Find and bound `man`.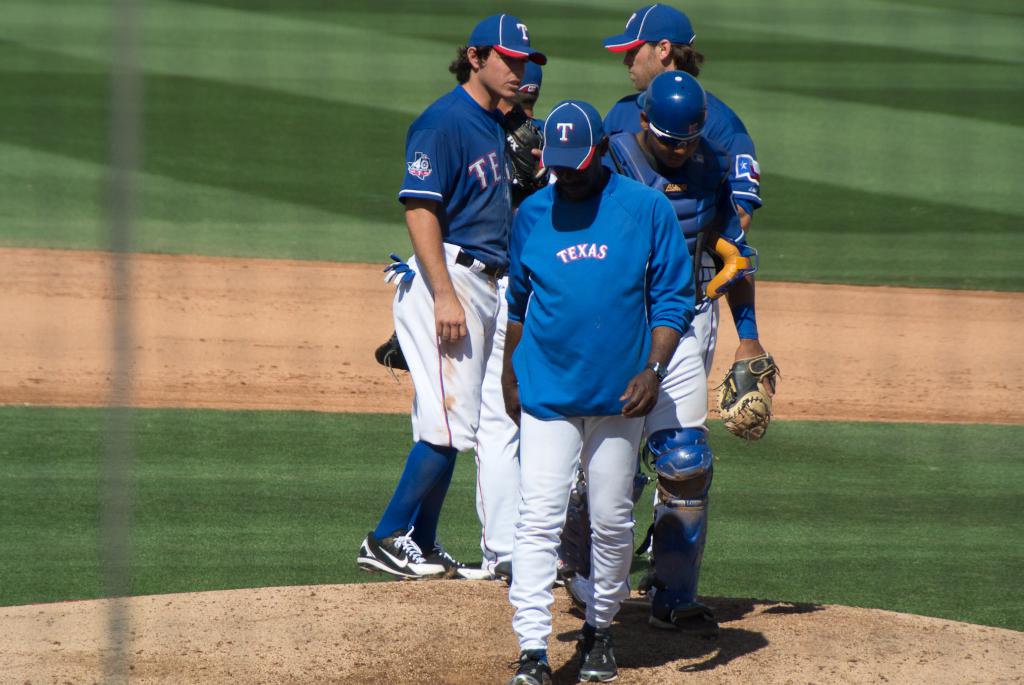
Bound: detection(555, 67, 775, 641).
